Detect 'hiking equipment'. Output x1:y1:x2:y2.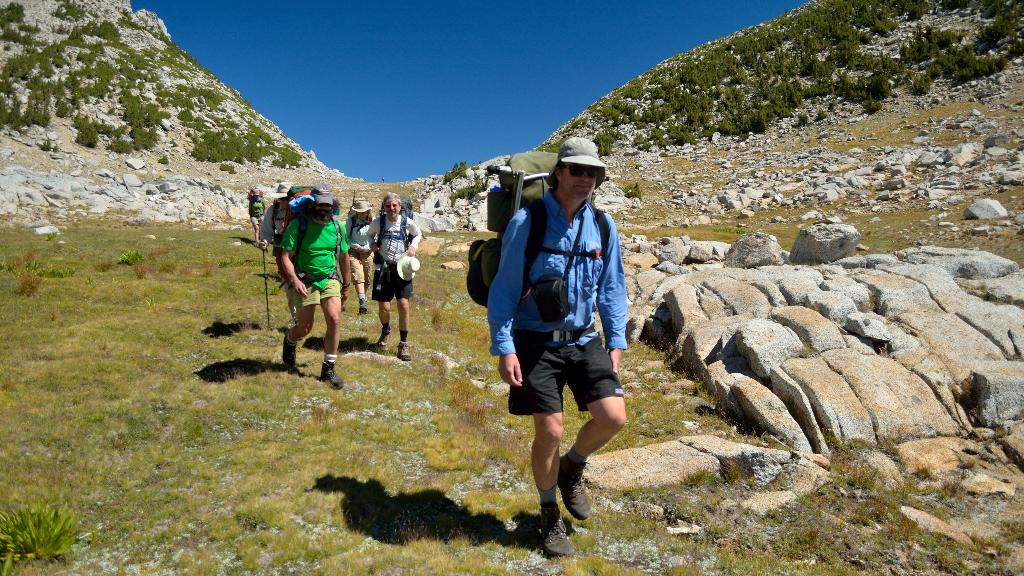
372:194:417:252.
